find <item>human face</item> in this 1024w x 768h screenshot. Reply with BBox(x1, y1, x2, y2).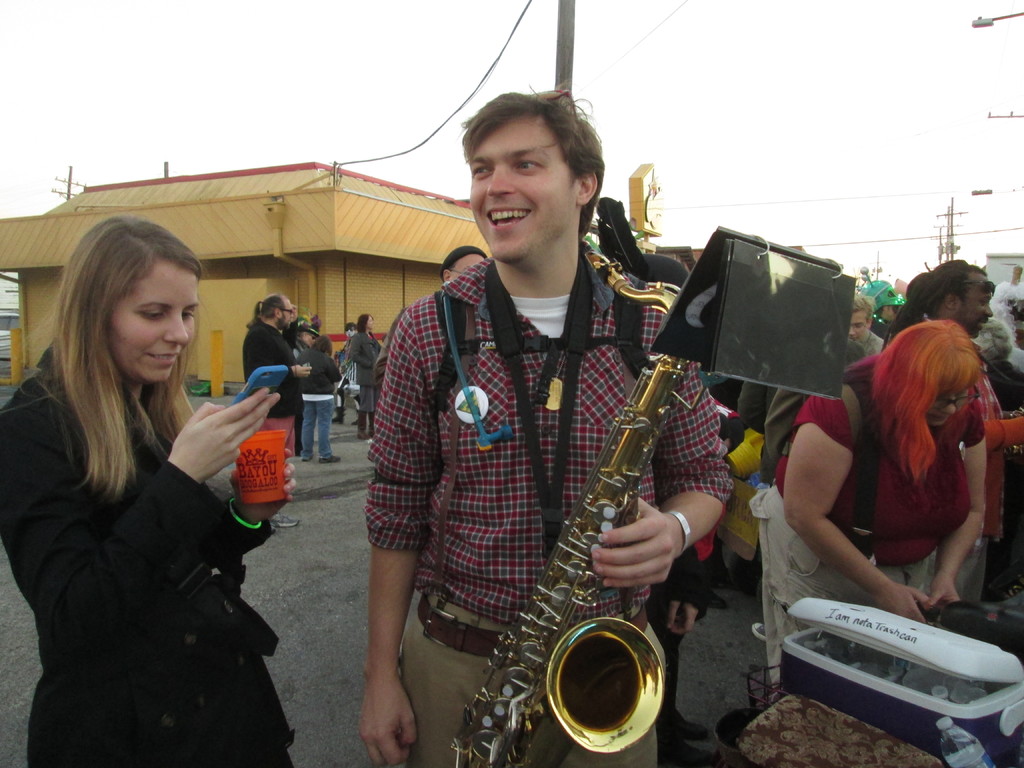
BBox(956, 271, 991, 339).
